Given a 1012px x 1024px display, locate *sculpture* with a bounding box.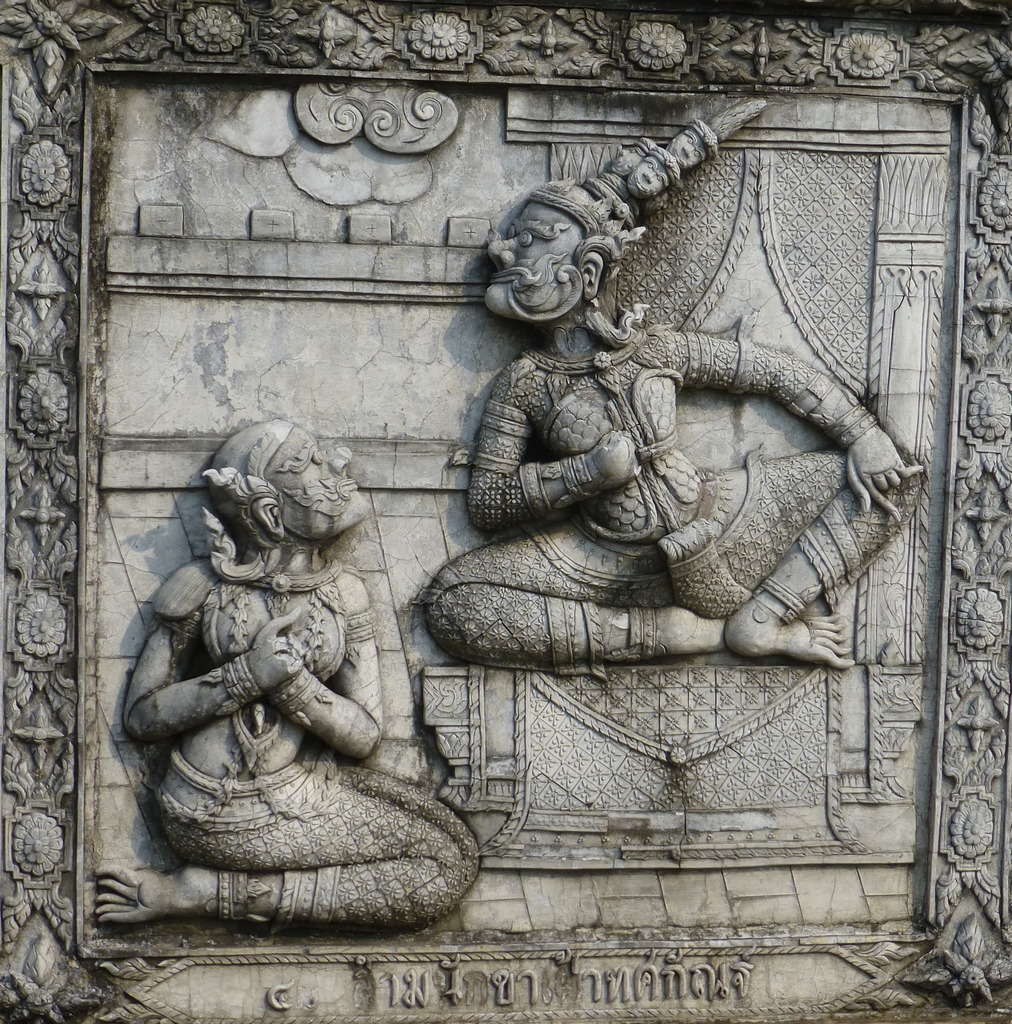
Located: l=88, t=389, r=497, b=936.
